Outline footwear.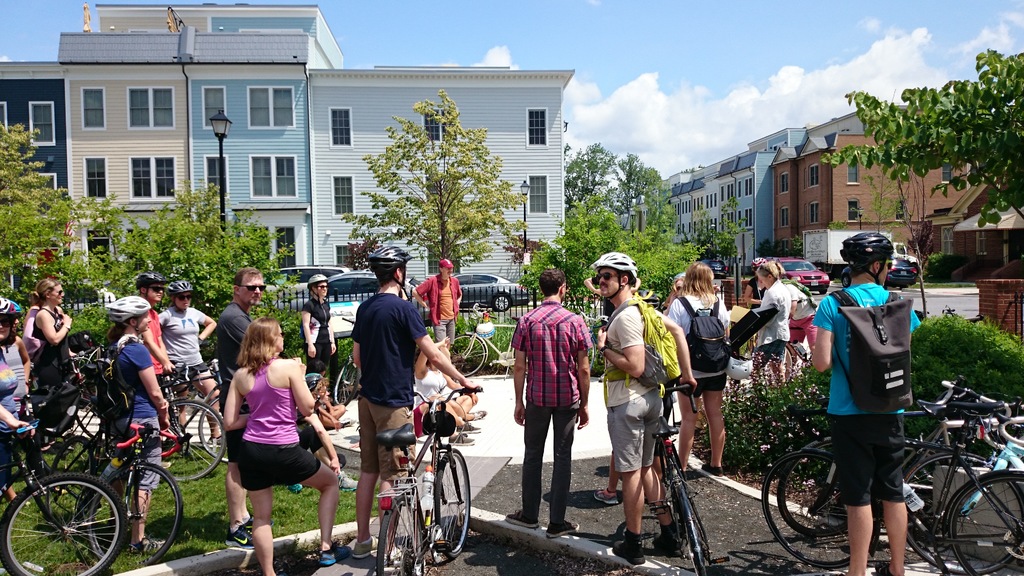
Outline: (131, 535, 168, 551).
